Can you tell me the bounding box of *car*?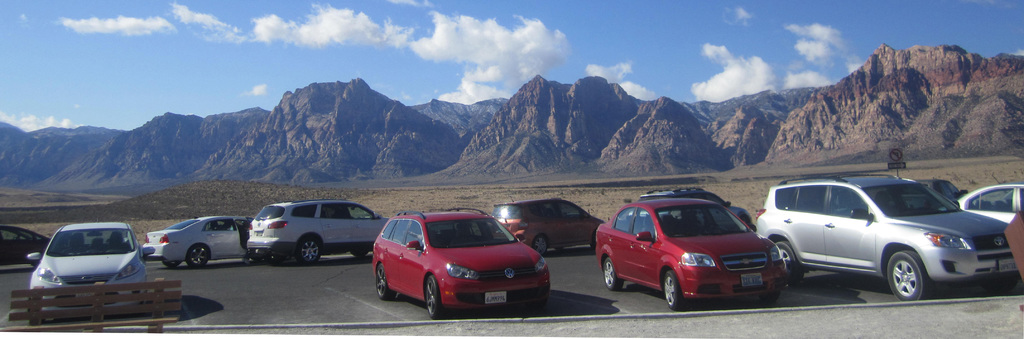
left=19, top=218, right=173, bottom=322.
